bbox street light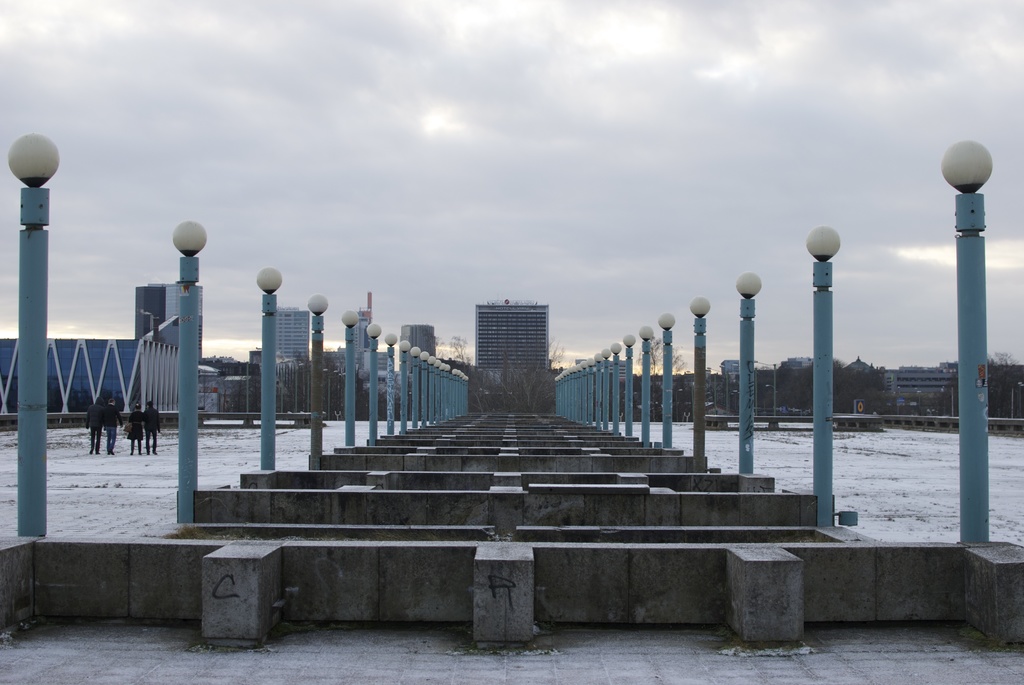
bbox=[421, 352, 430, 428]
